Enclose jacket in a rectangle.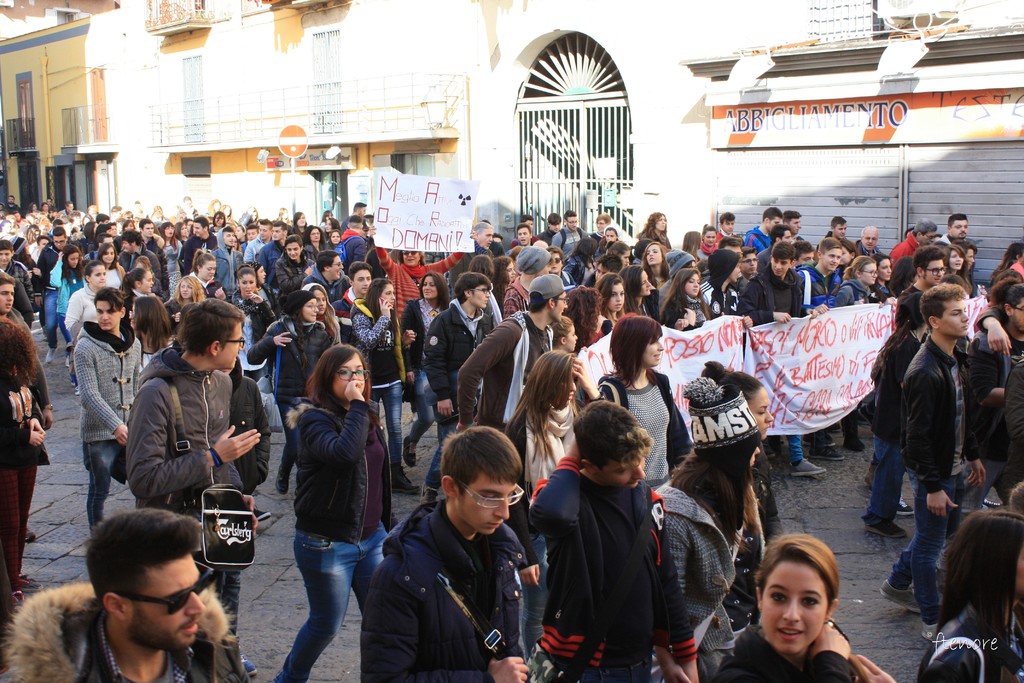
{"x1": 1, "y1": 581, "x2": 253, "y2": 682}.
